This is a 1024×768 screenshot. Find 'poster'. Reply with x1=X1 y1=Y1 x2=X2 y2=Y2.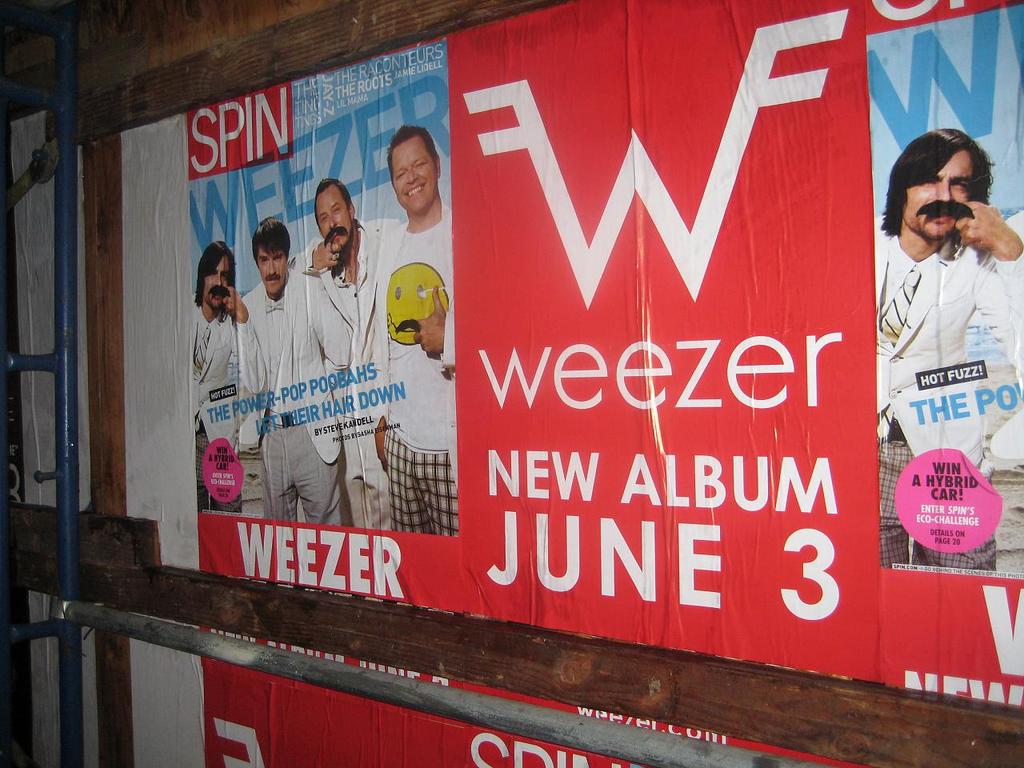
x1=867 y1=4 x2=1023 y2=579.
